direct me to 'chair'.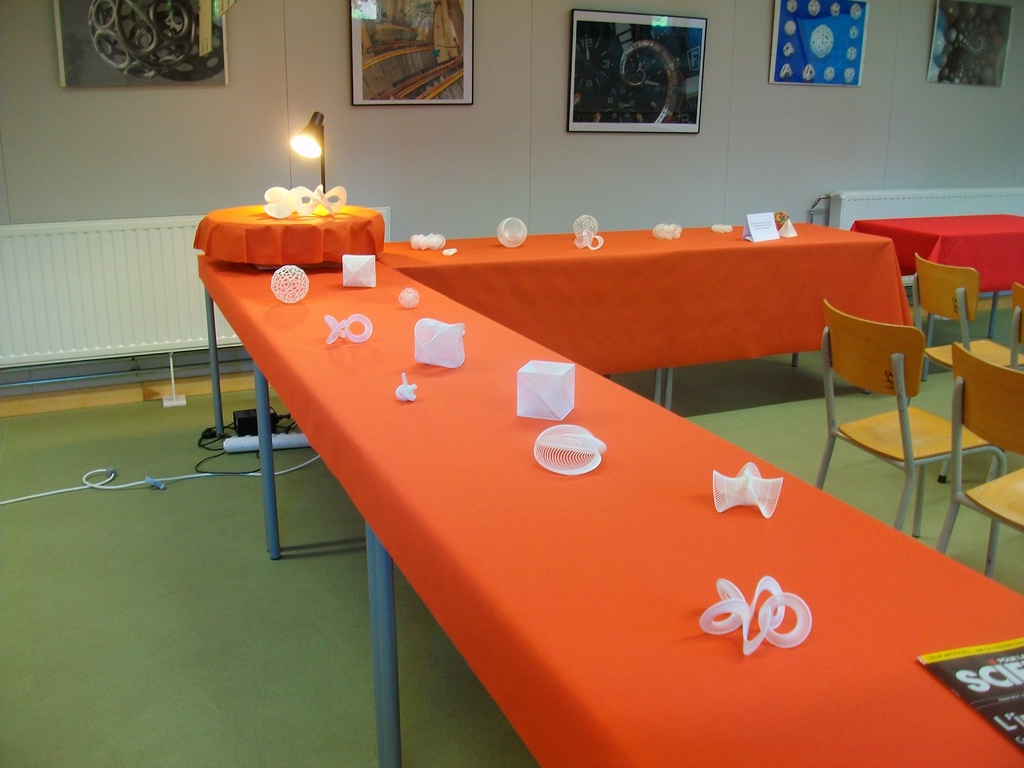
Direction: 993 287 1023 481.
